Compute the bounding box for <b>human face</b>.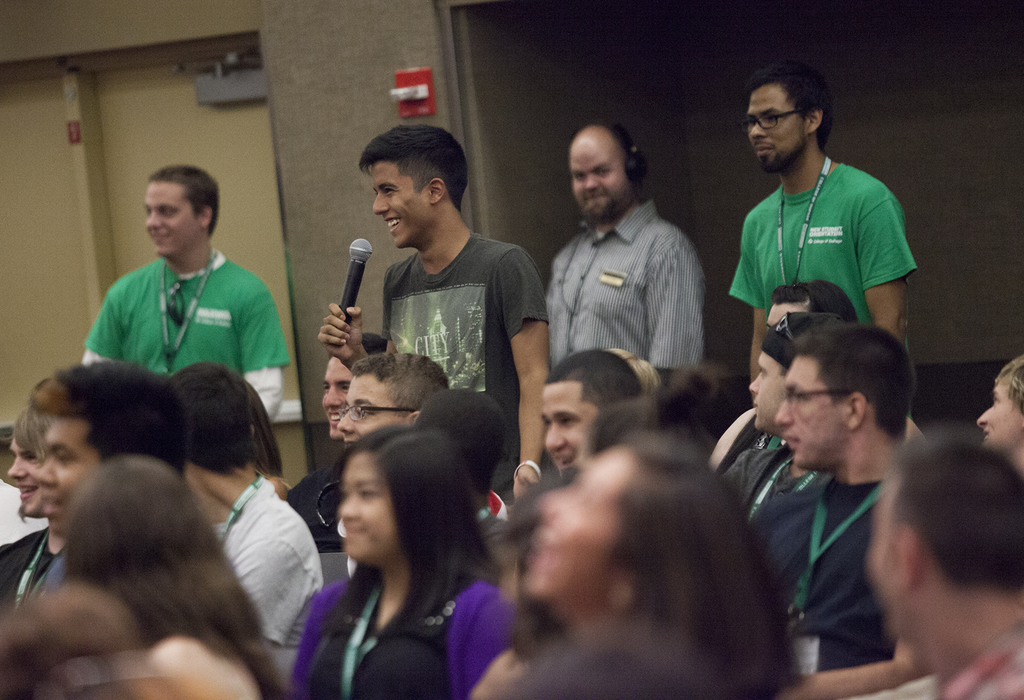
[x1=334, y1=378, x2=400, y2=444].
